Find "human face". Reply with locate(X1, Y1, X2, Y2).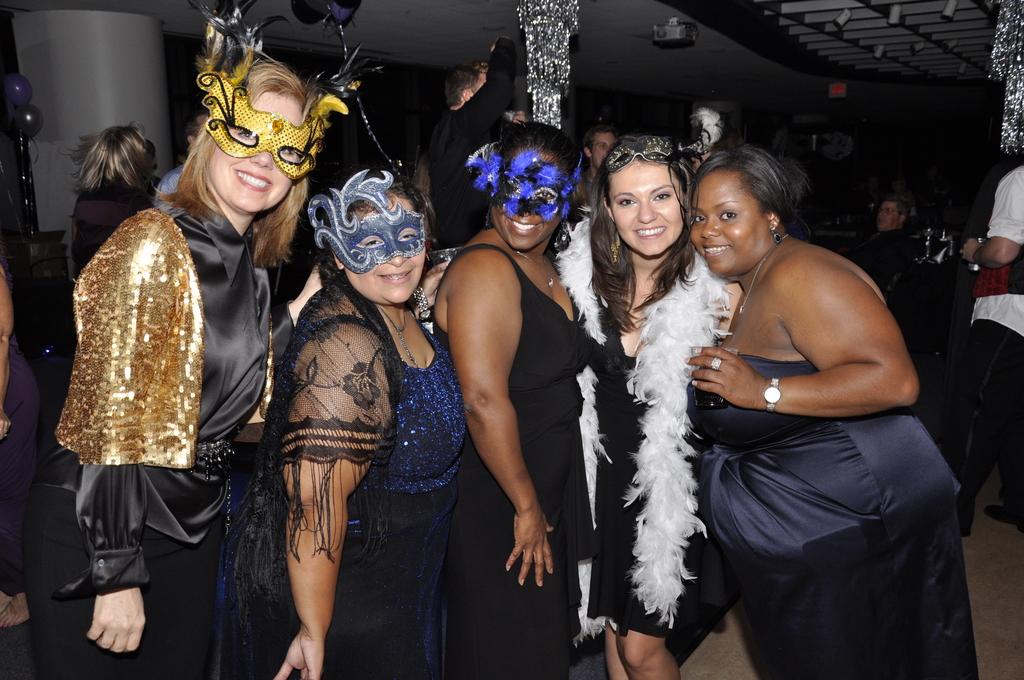
locate(590, 129, 619, 168).
